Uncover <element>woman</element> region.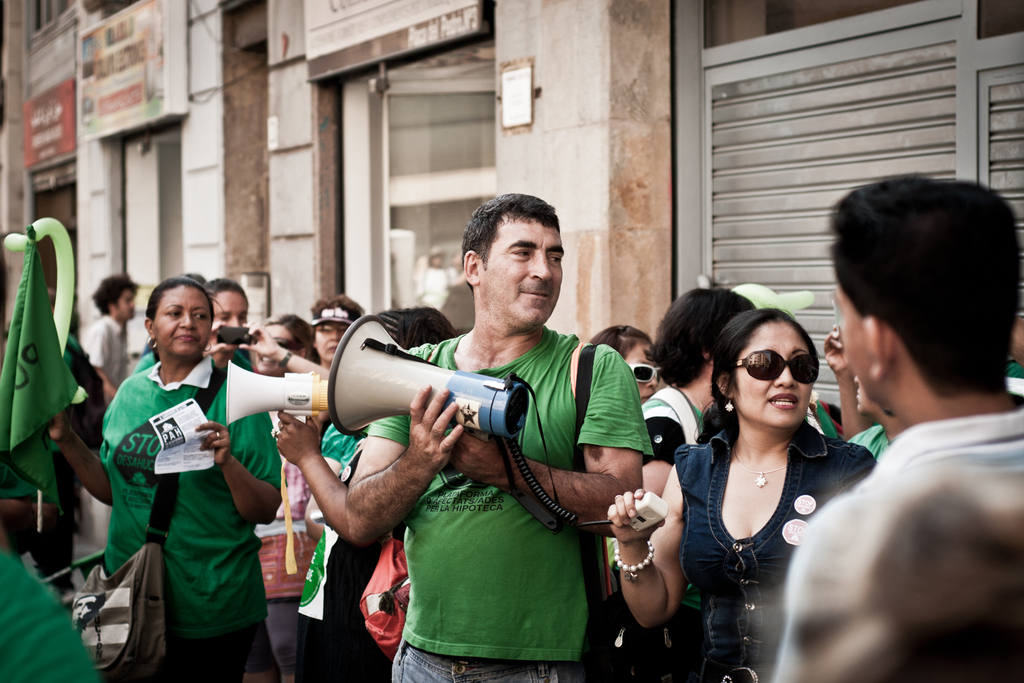
Uncovered: {"x1": 673, "y1": 284, "x2": 876, "y2": 679}.
